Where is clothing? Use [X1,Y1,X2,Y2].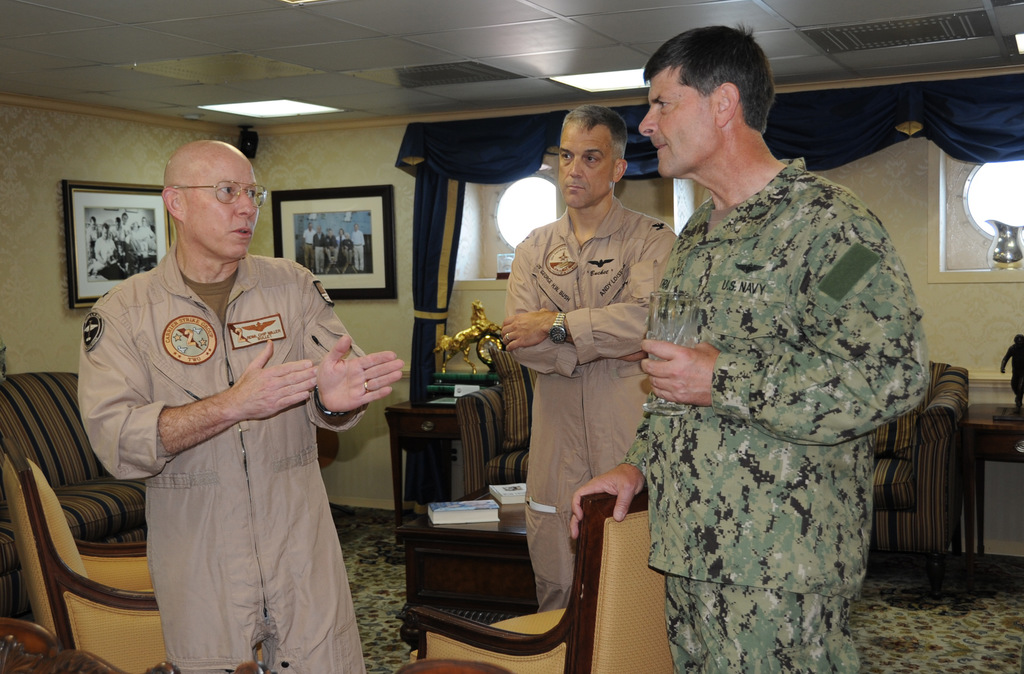
[304,227,314,266].
